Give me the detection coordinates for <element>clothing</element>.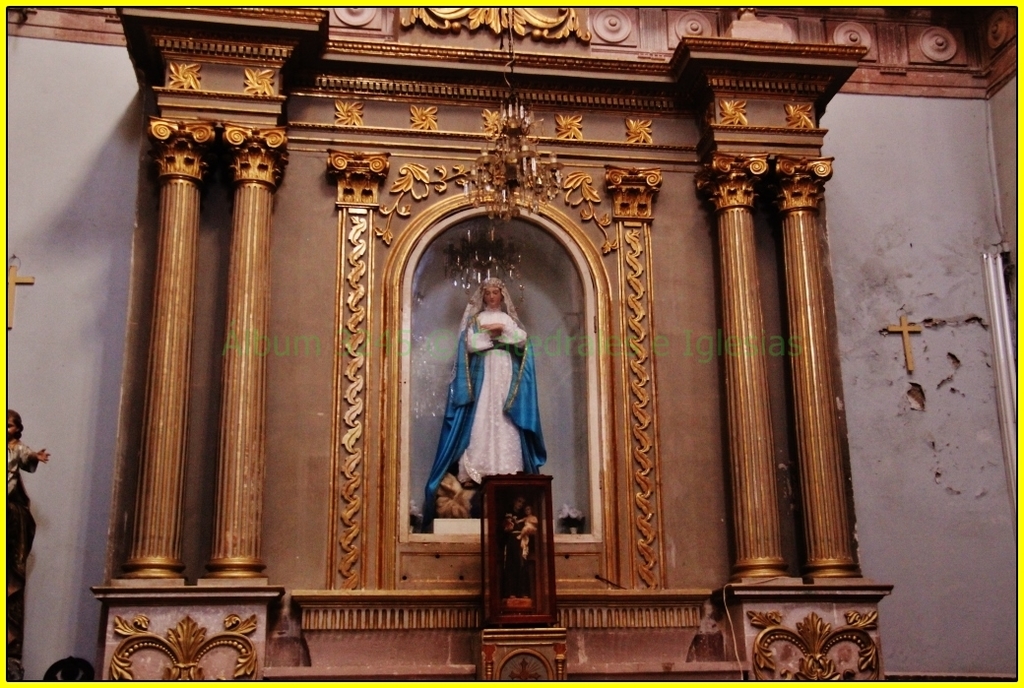
detection(10, 440, 40, 501).
